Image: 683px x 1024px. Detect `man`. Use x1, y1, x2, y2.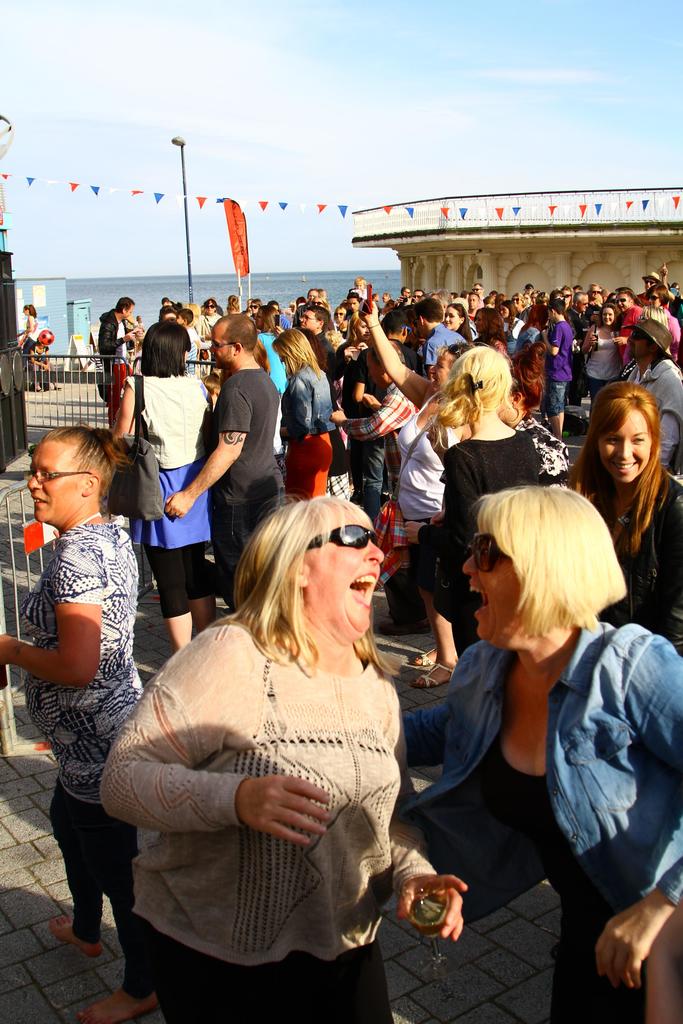
637, 271, 668, 309.
